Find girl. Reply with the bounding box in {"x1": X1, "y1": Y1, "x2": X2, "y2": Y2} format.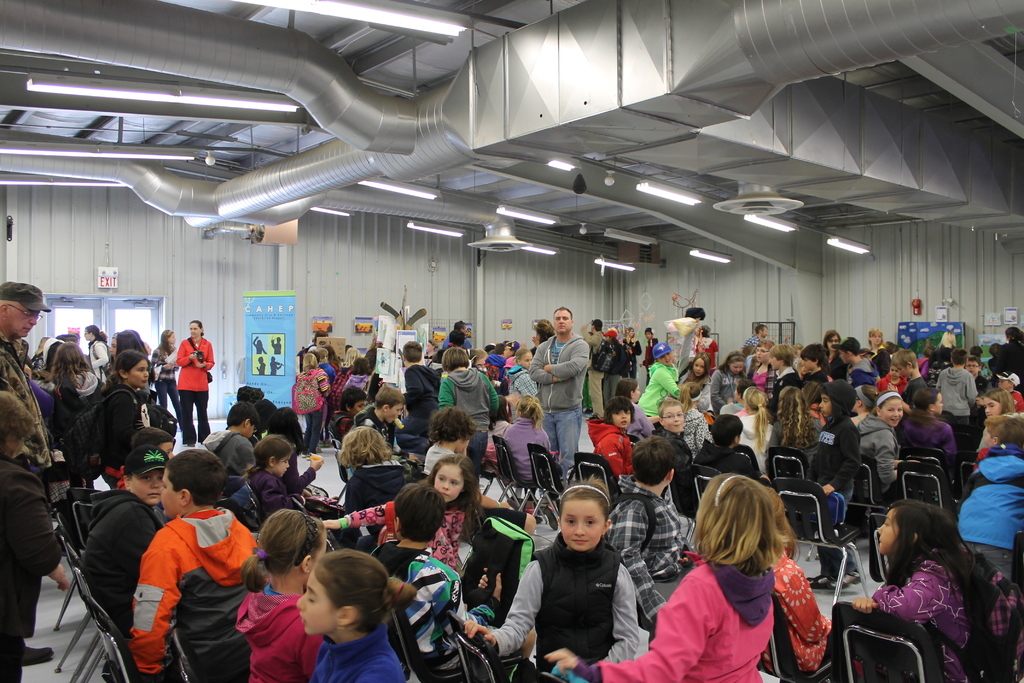
{"x1": 469, "y1": 473, "x2": 640, "y2": 678}.
